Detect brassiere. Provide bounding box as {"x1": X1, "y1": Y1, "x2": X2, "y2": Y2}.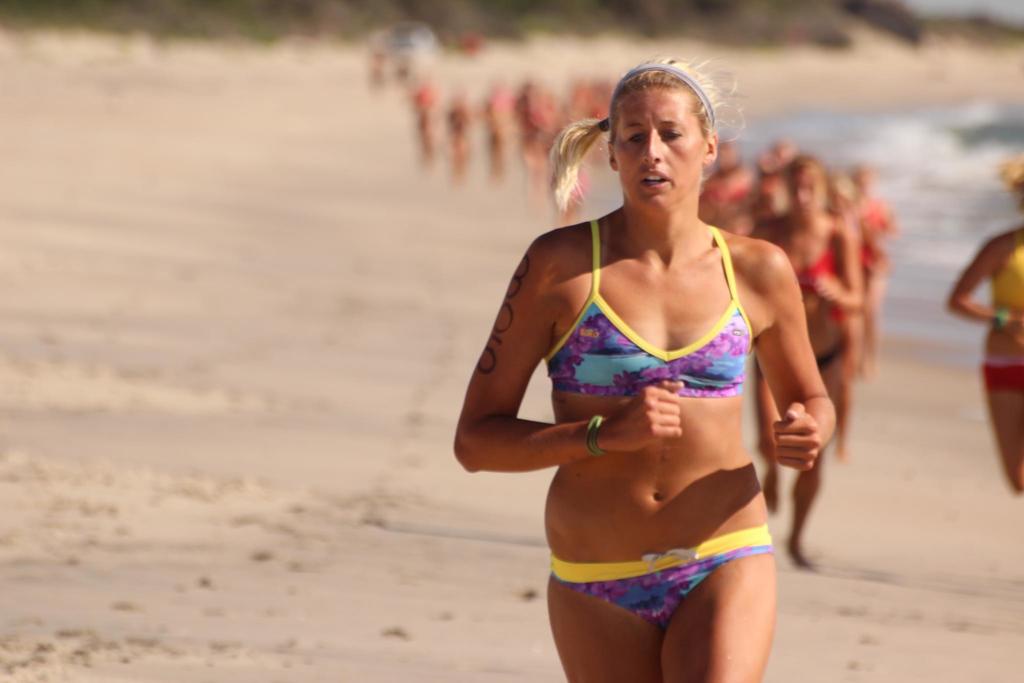
{"x1": 994, "y1": 233, "x2": 1023, "y2": 310}.
